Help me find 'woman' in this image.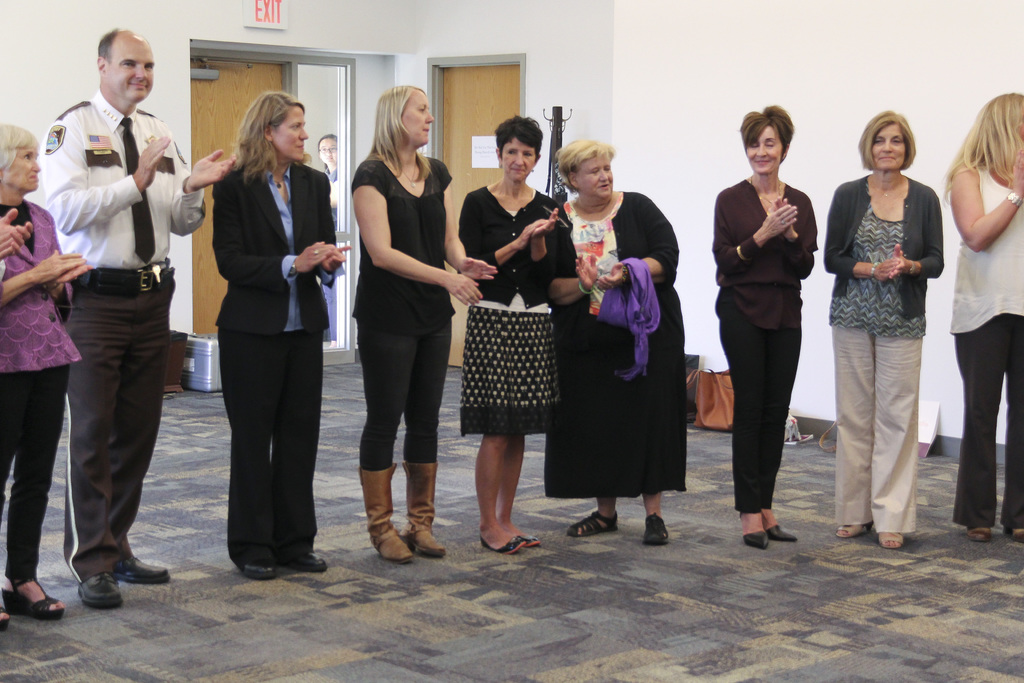
Found it: bbox=(0, 119, 91, 627).
